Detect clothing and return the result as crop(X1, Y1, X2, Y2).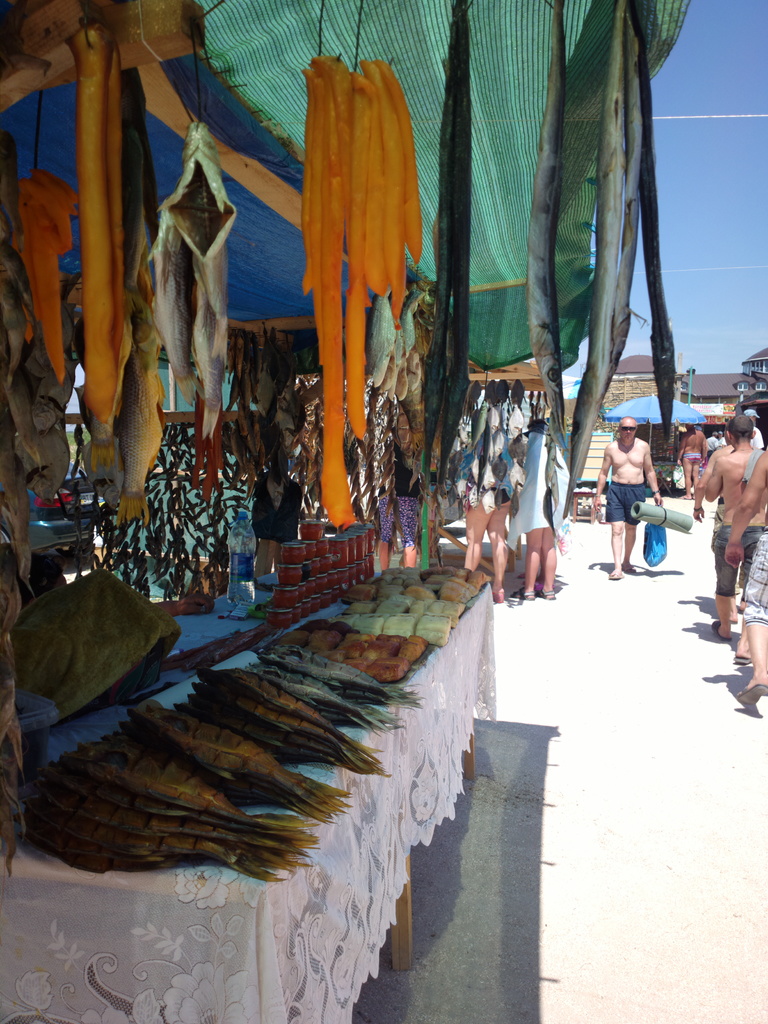
crop(711, 528, 746, 609).
